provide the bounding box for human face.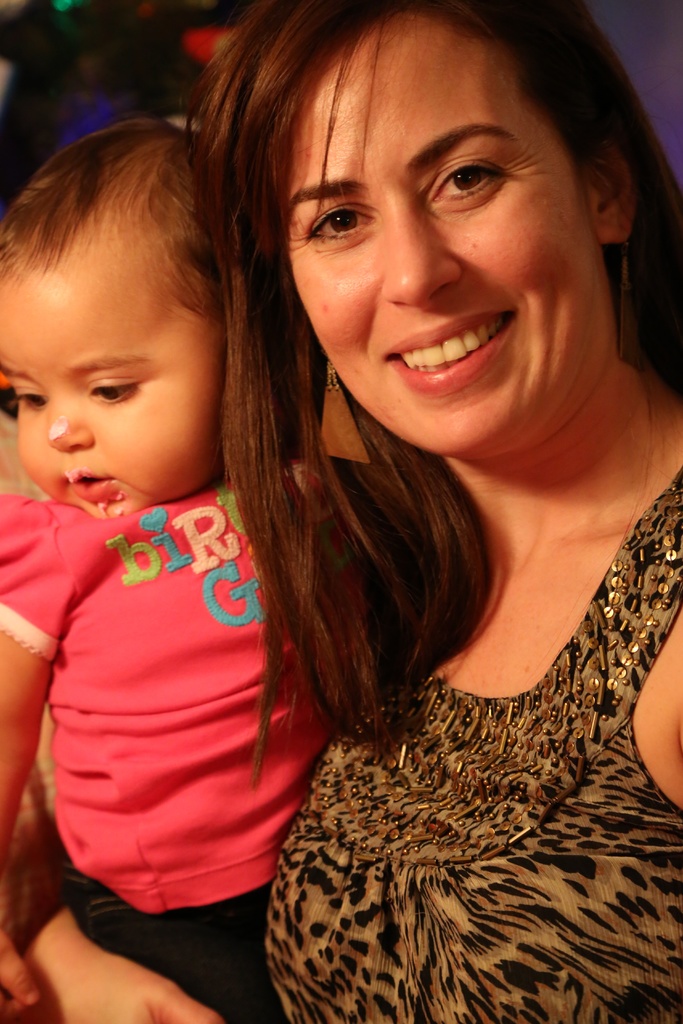
region(0, 258, 222, 517).
